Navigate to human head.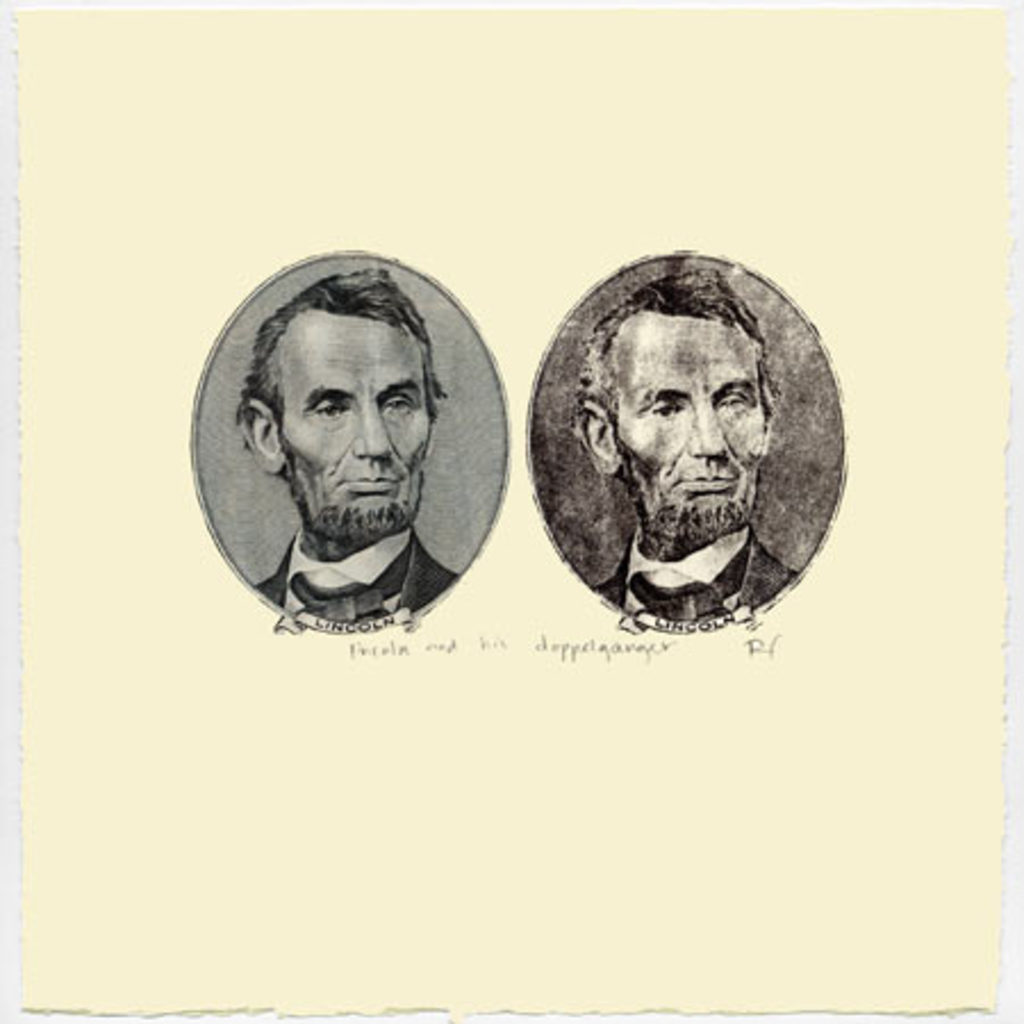
Navigation target: [241,248,492,576].
